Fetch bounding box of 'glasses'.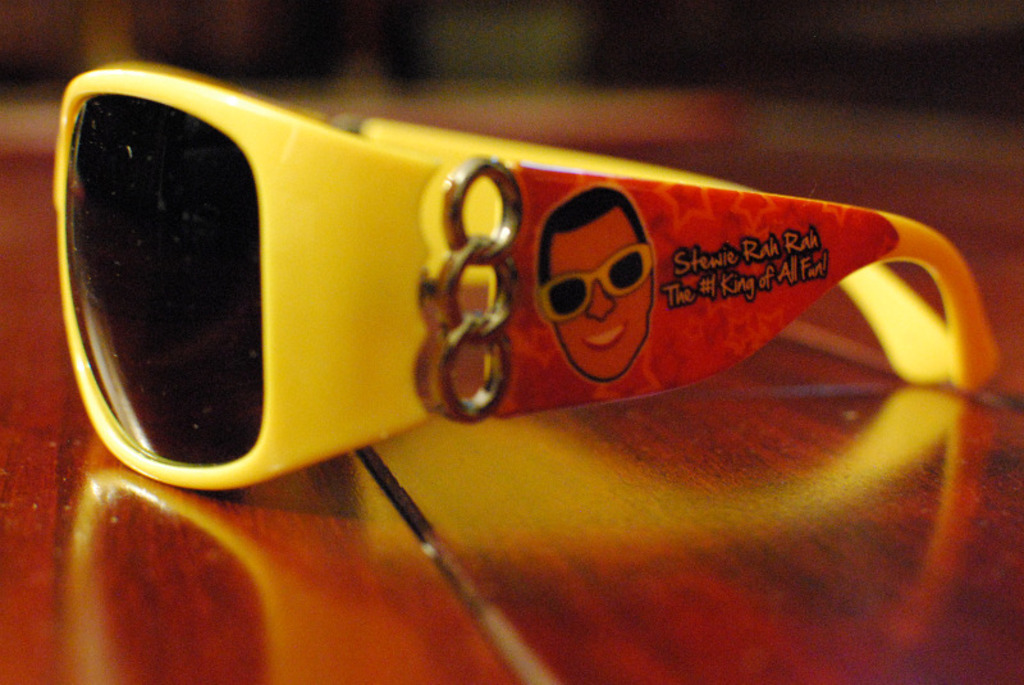
Bbox: <bbox>47, 51, 1007, 492</bbox>.
